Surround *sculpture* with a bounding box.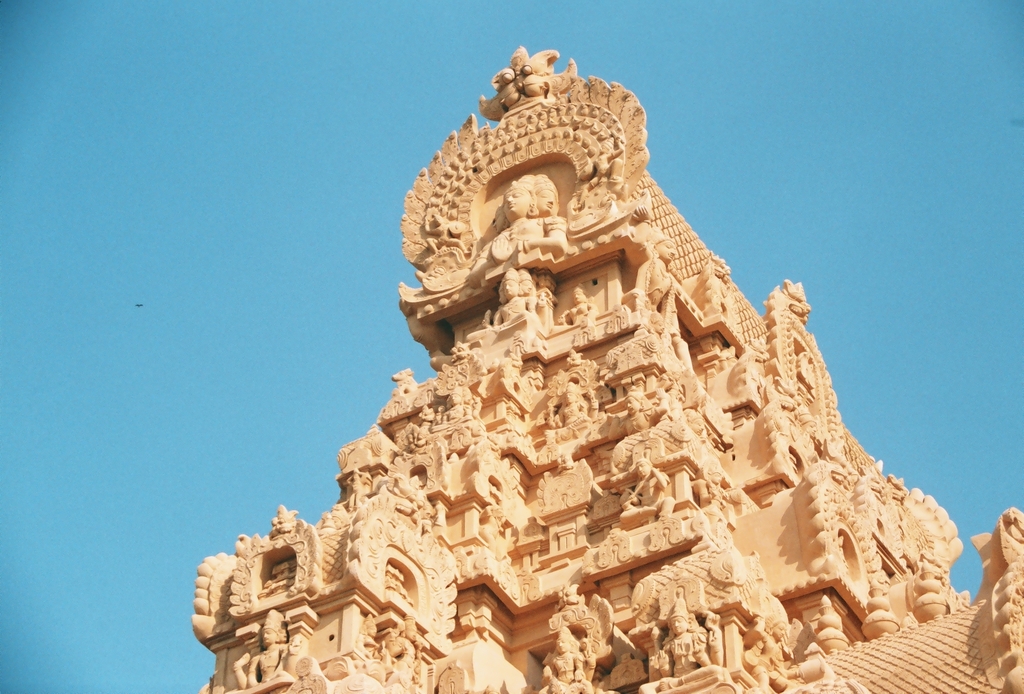
left=540, top=622, right=602, bottom=693.
